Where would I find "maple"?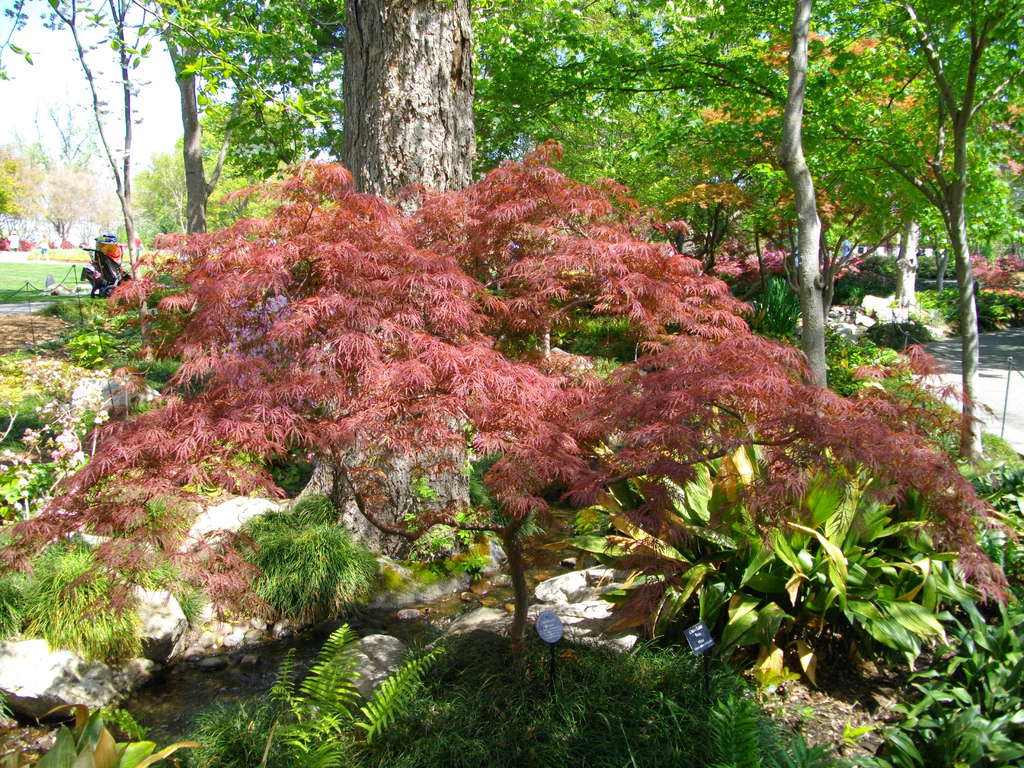
At crop(0, 0, 1018, 767).
